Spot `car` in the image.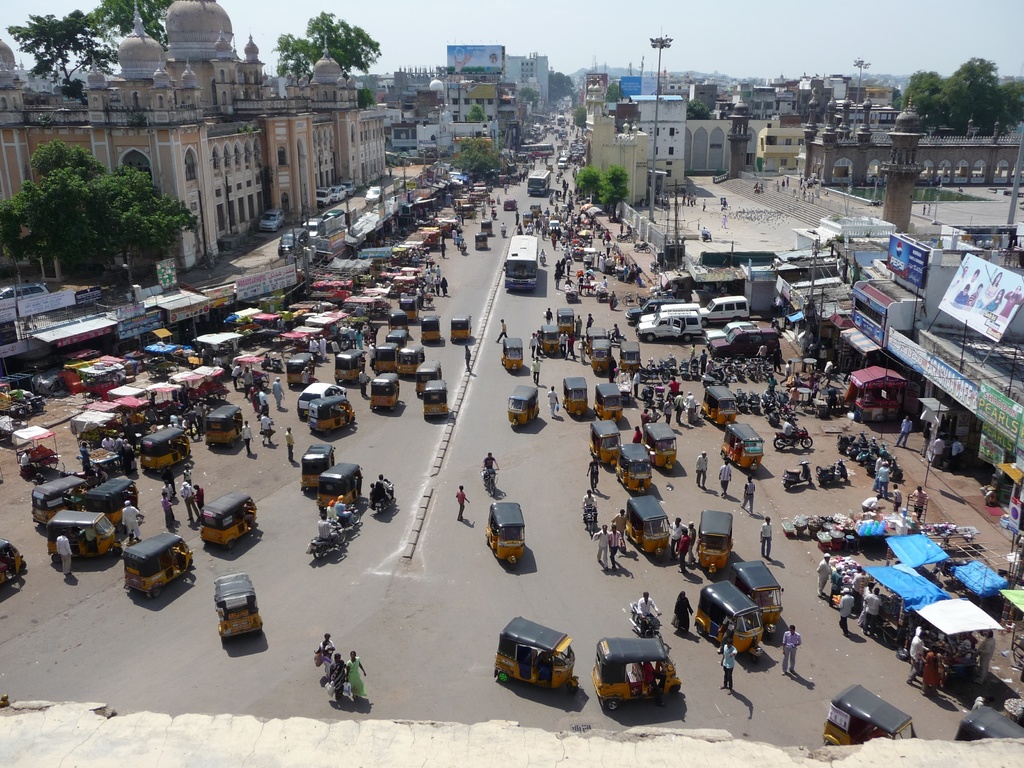
`car` found at box=[548, 219, 561, 235].
